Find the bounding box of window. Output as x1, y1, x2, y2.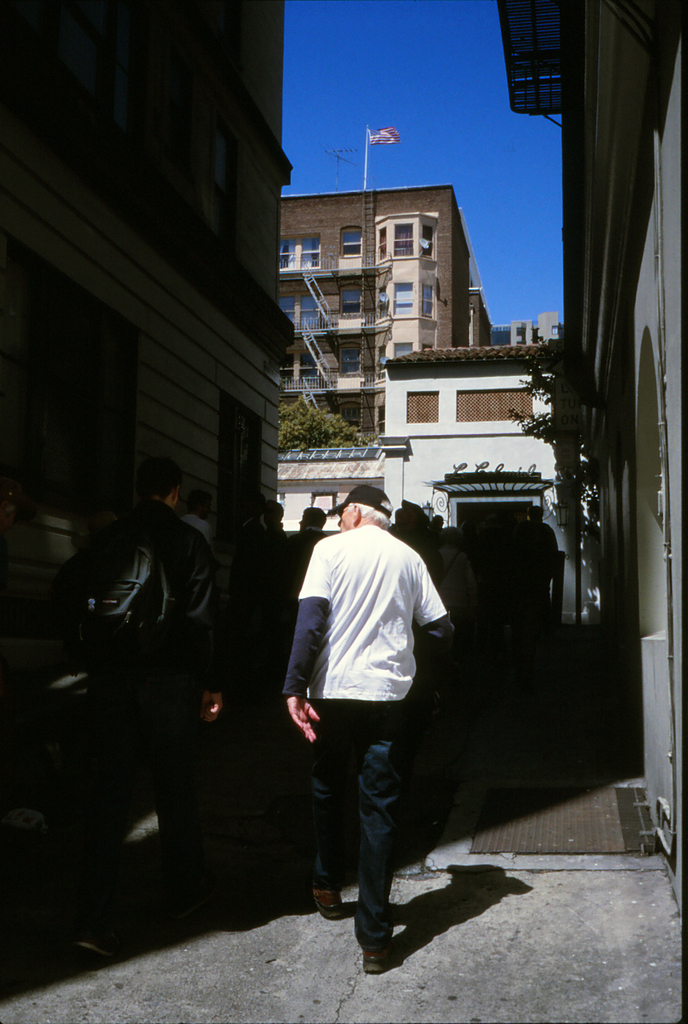
334, 216, 368, 267.
